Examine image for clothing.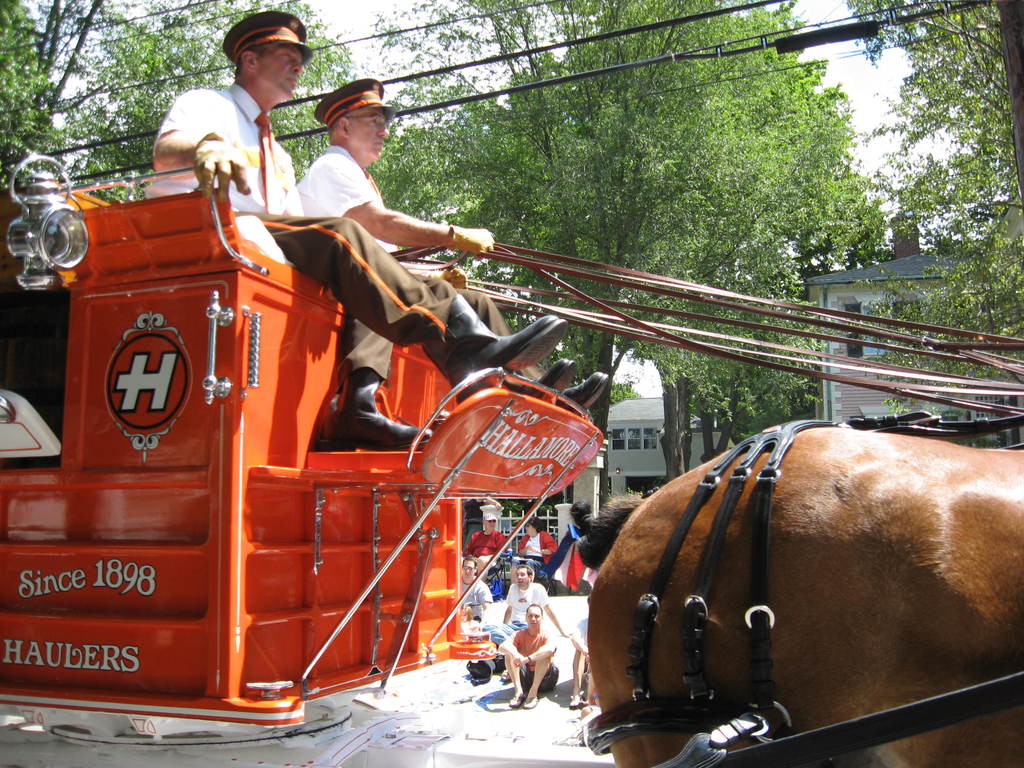
Examination result: 520, 633, 566, 709.
